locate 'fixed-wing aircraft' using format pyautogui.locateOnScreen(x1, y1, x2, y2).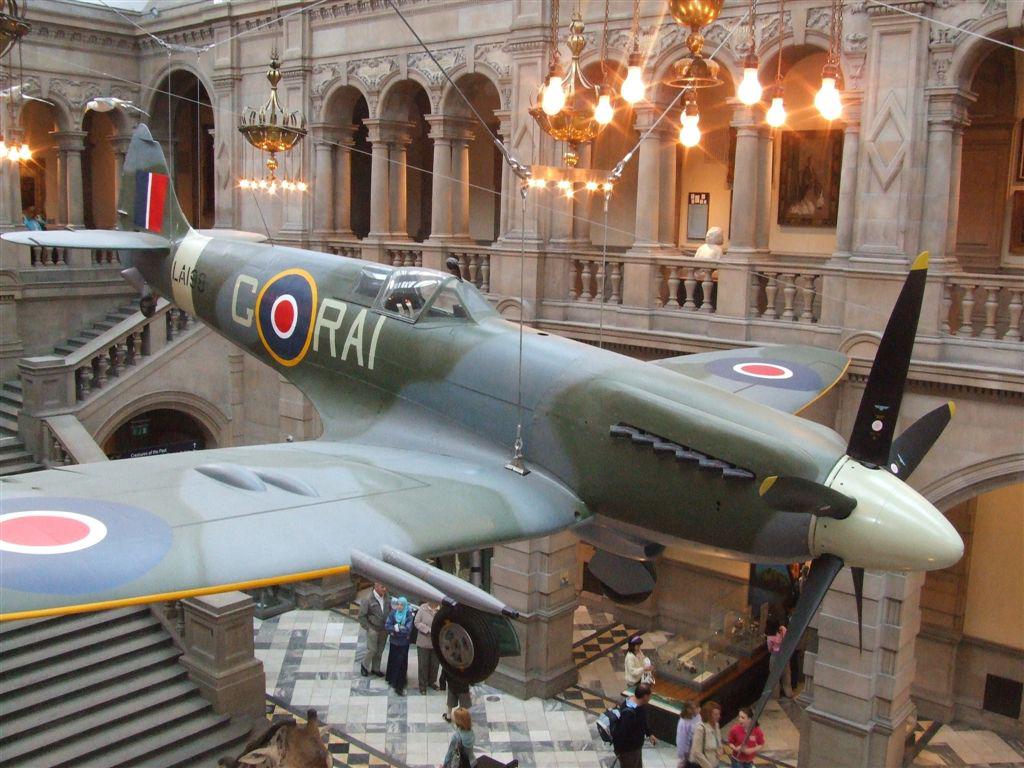
pyautogui.locateOnScreen(0, 124, 963, 752).
